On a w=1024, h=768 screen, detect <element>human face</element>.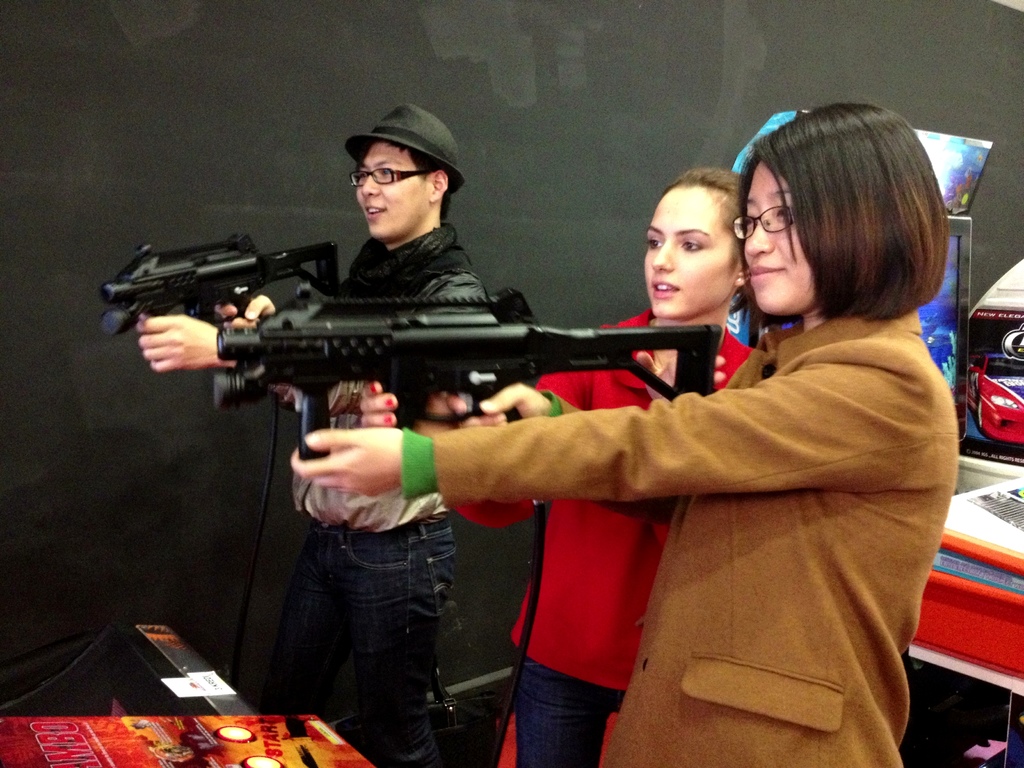
{"x1": 741, "y1": 168, "x2": 813, "y2": 317}.
